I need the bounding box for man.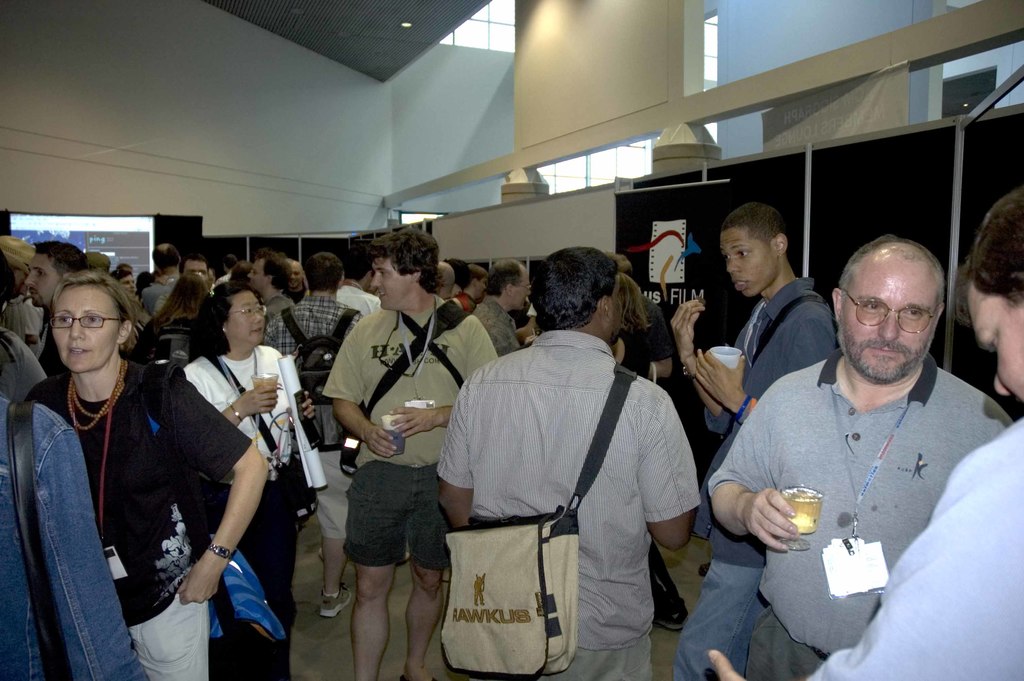
Here it is: bbox(24, 243, 85, 380).
